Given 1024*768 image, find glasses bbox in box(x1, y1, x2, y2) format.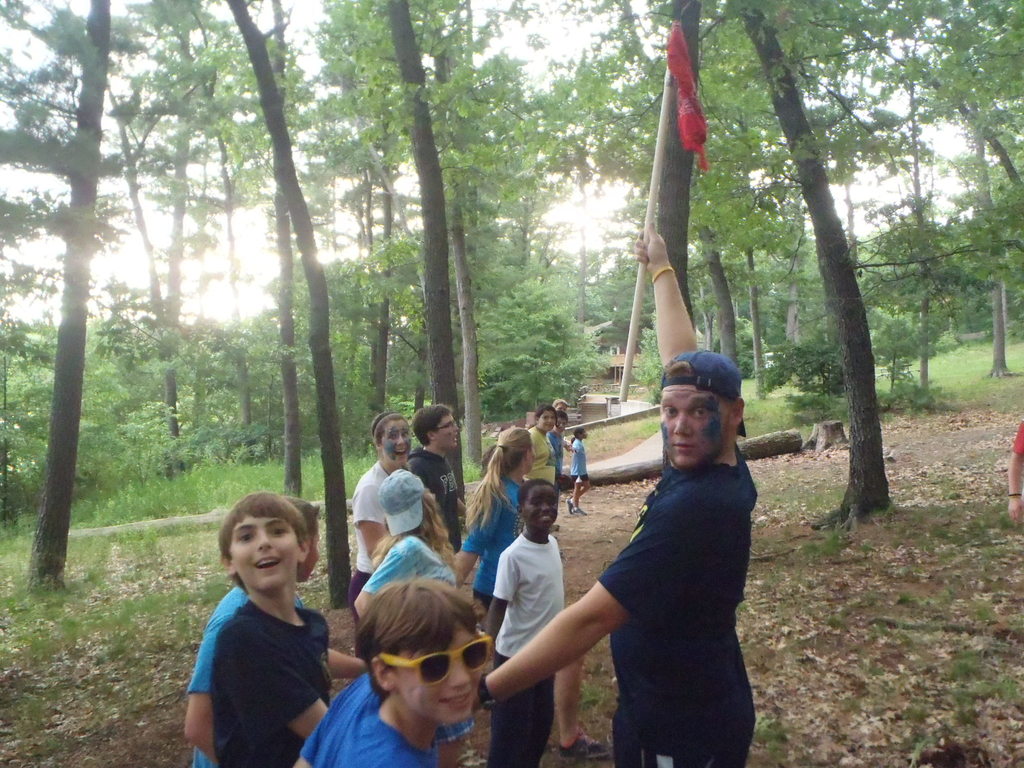
box(436, 419, 458, 431).
